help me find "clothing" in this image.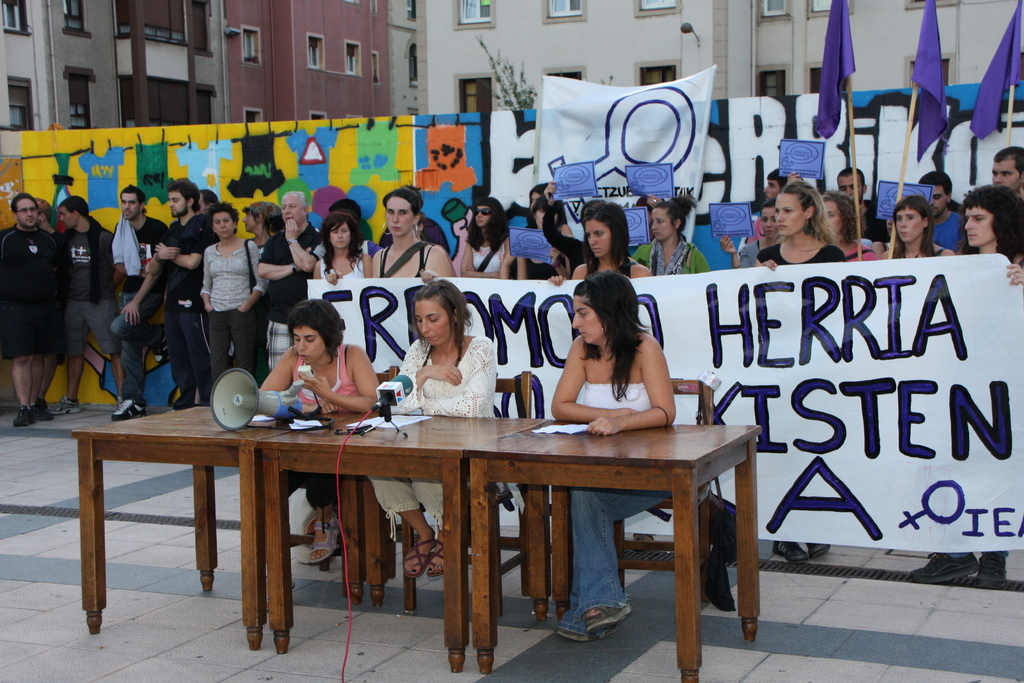
Found it: select_region(271, 339, 351, 423).
